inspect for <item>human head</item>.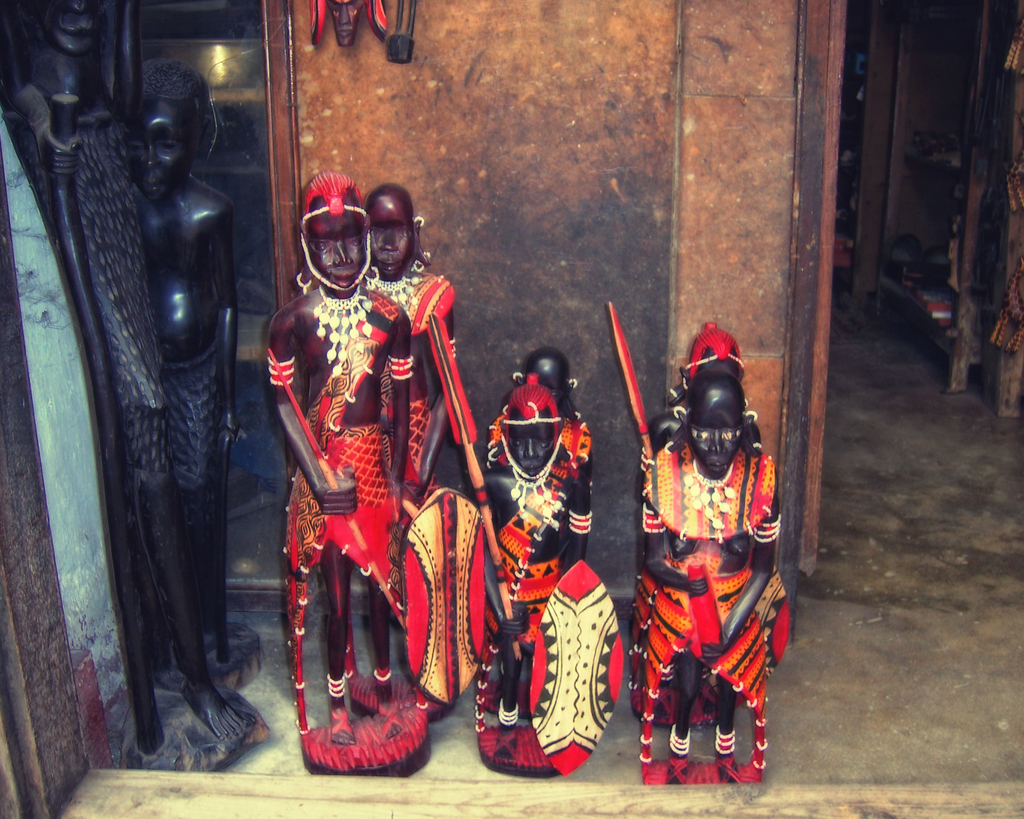
Inspection: {"x1": 509, "y1": 405, "x2": 551, "y2": 473}.
